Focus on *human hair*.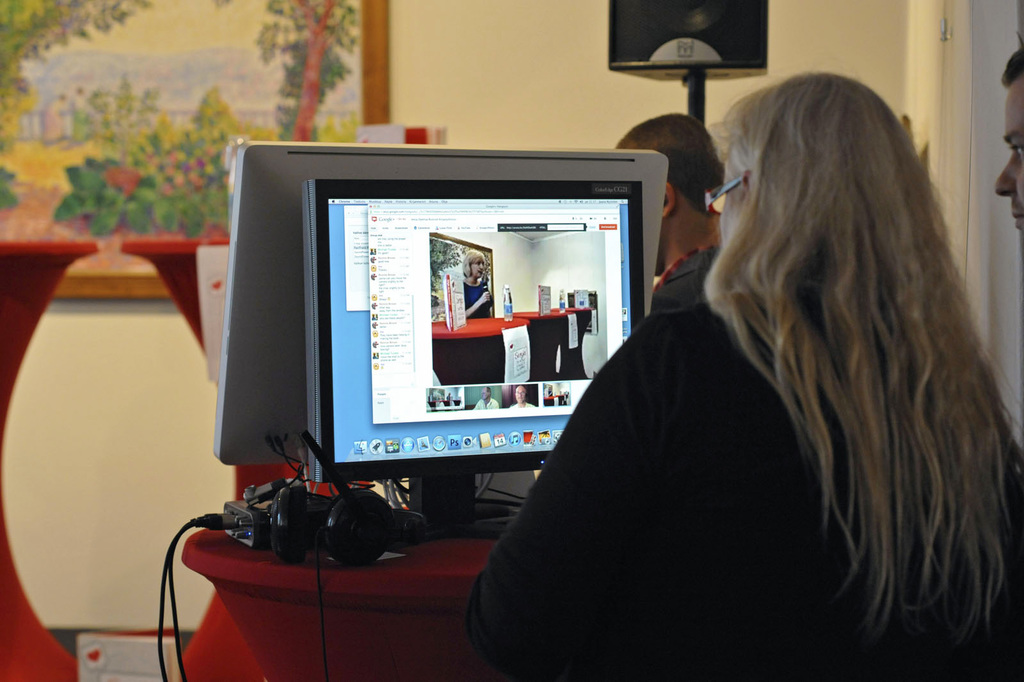
Focused at x1=703, y1=72, x2=1023, y2=624.
